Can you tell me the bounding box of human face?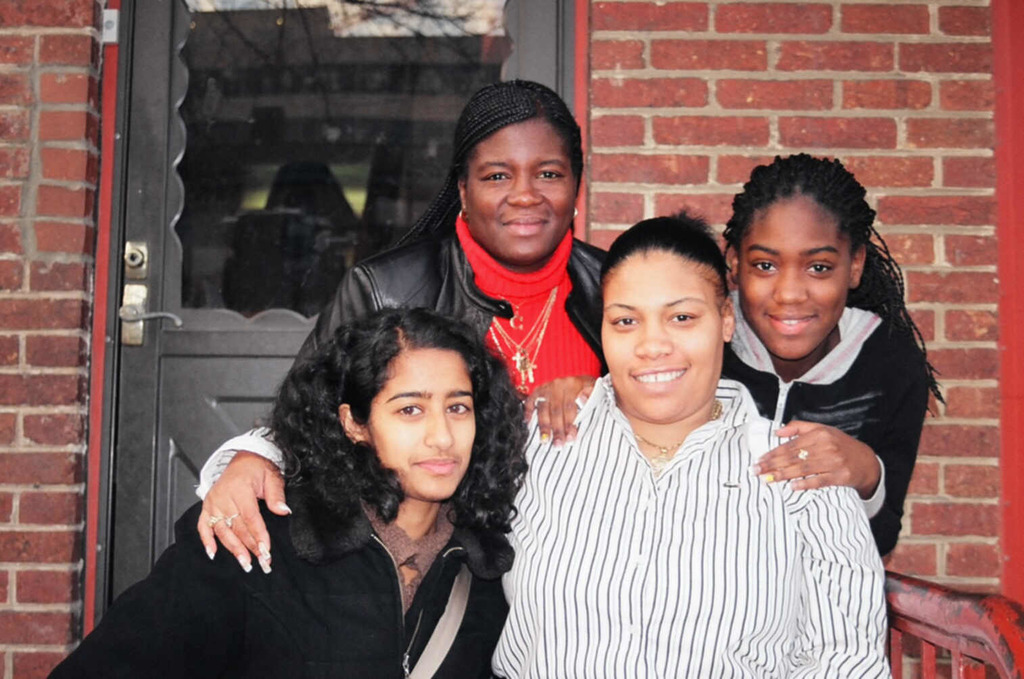
pyautogui.locateOnScreen(605, 249, 720, 411).
